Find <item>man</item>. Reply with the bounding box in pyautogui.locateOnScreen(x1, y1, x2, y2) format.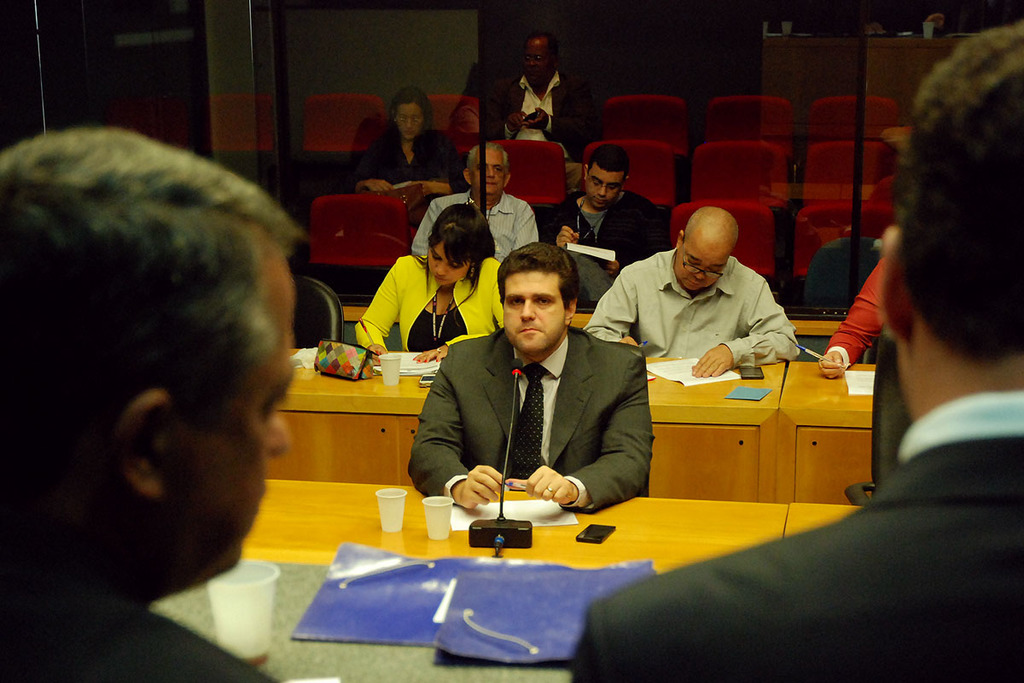
pyautogui.locateOnScreen(571, 10, 1023, 682).
